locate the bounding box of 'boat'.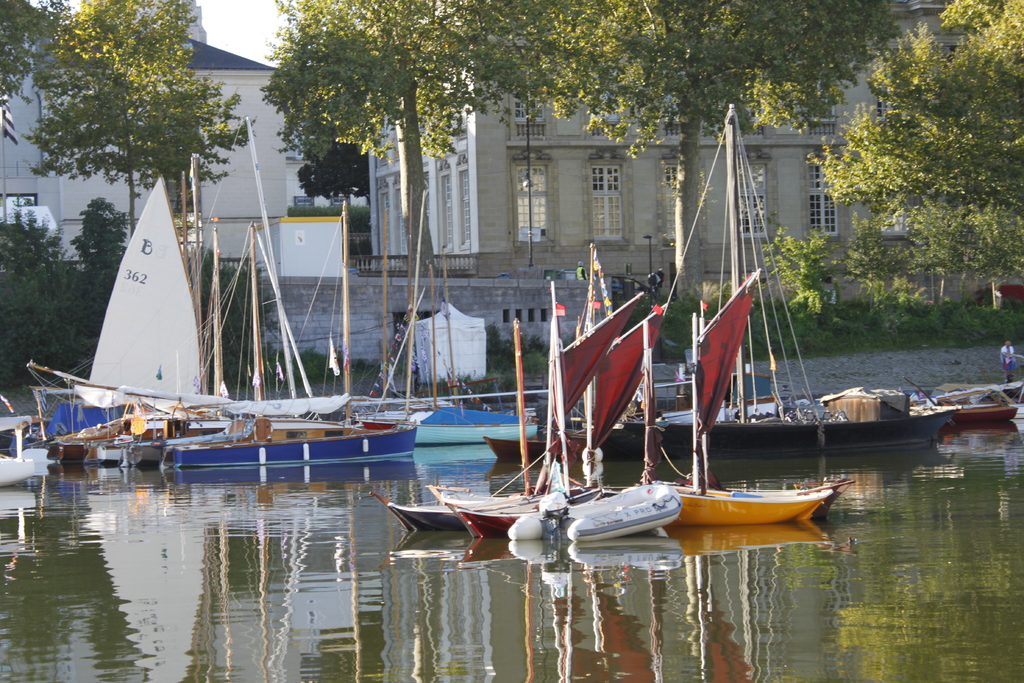
Bounding box: {"left": 504, "top": 479, "right": 690, "bottom": 545}.
